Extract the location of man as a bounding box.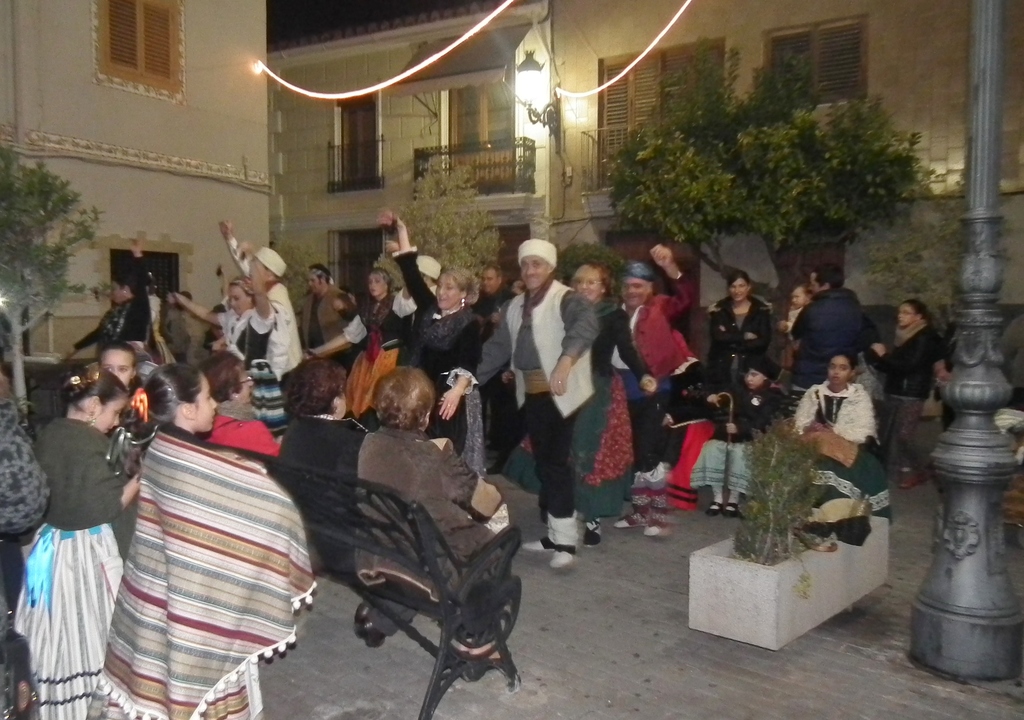
x1=300, y1=261, x2=356, y2=354.
